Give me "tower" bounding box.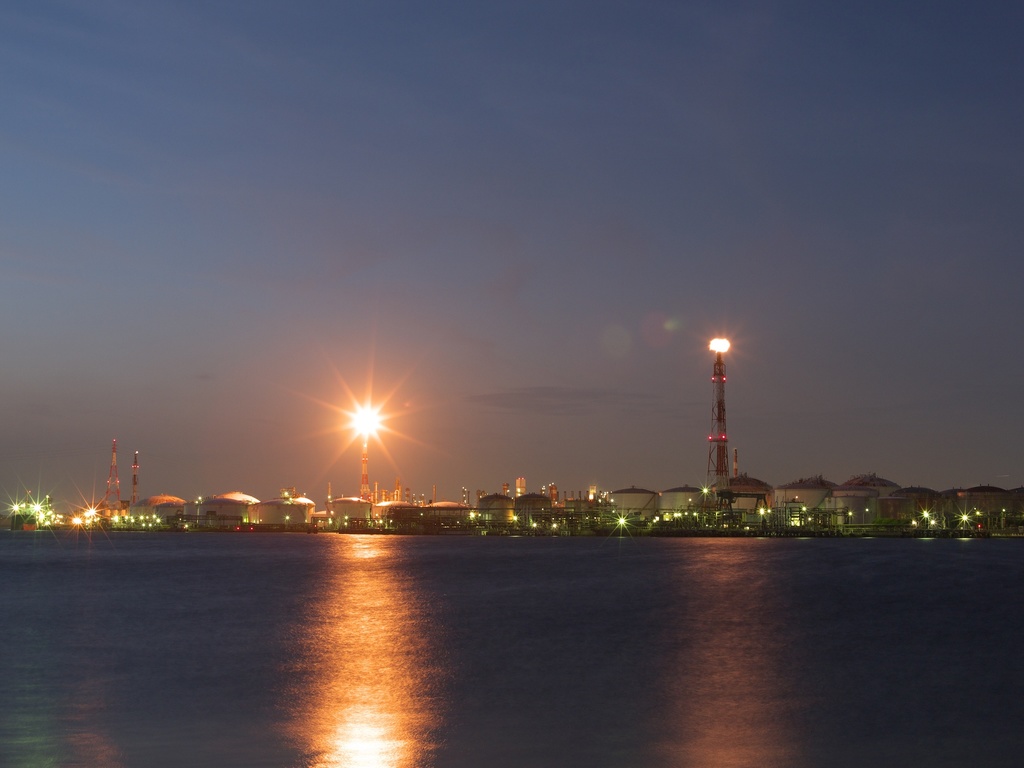
bbox=[319, 478, 343, 511].
